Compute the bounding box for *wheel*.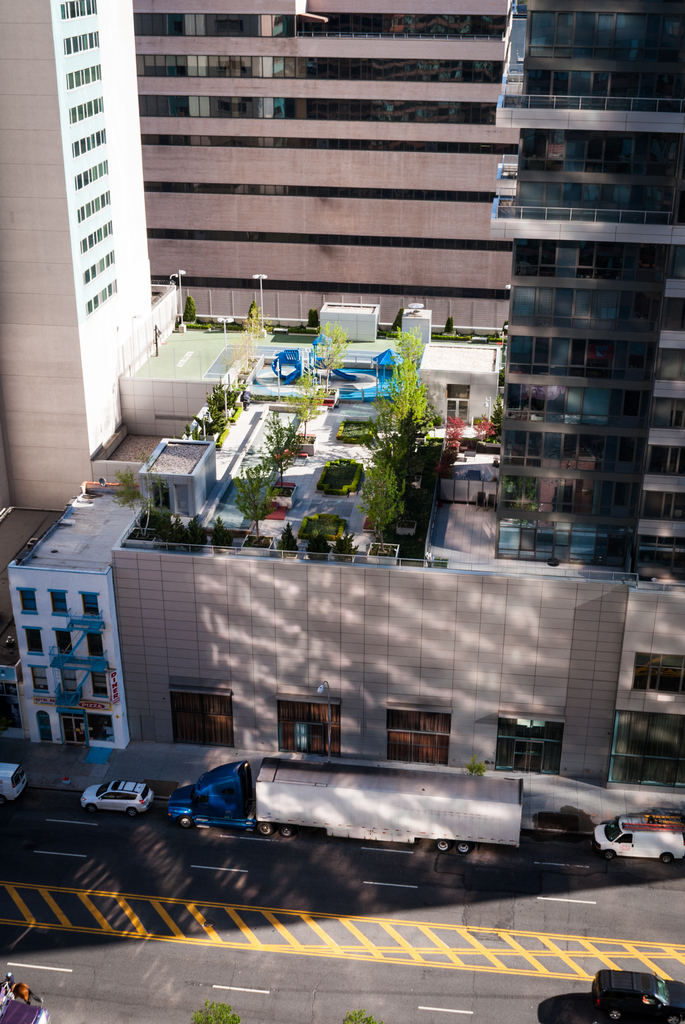
661/854/674/861.
